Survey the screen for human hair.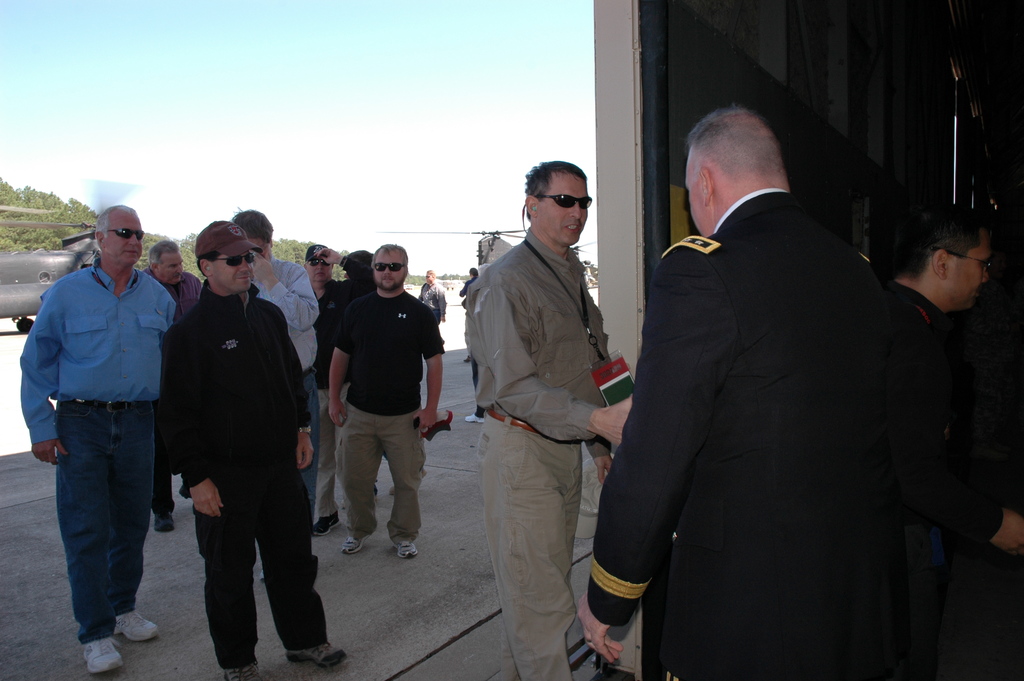
Survey found: [892,203,985,284].
